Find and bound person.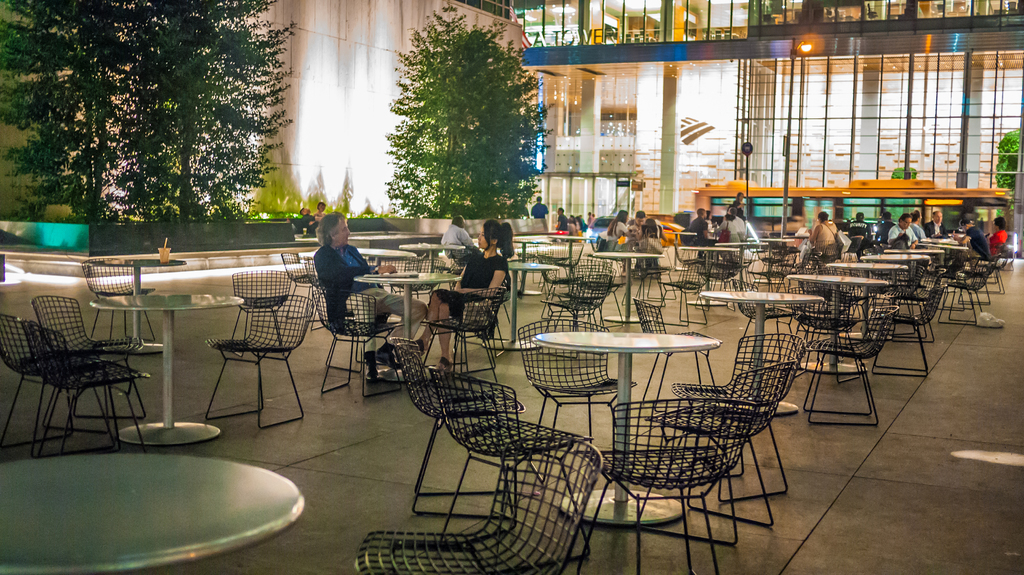
Bound: [x1=312, y1=203, x2=323, y2=219].
